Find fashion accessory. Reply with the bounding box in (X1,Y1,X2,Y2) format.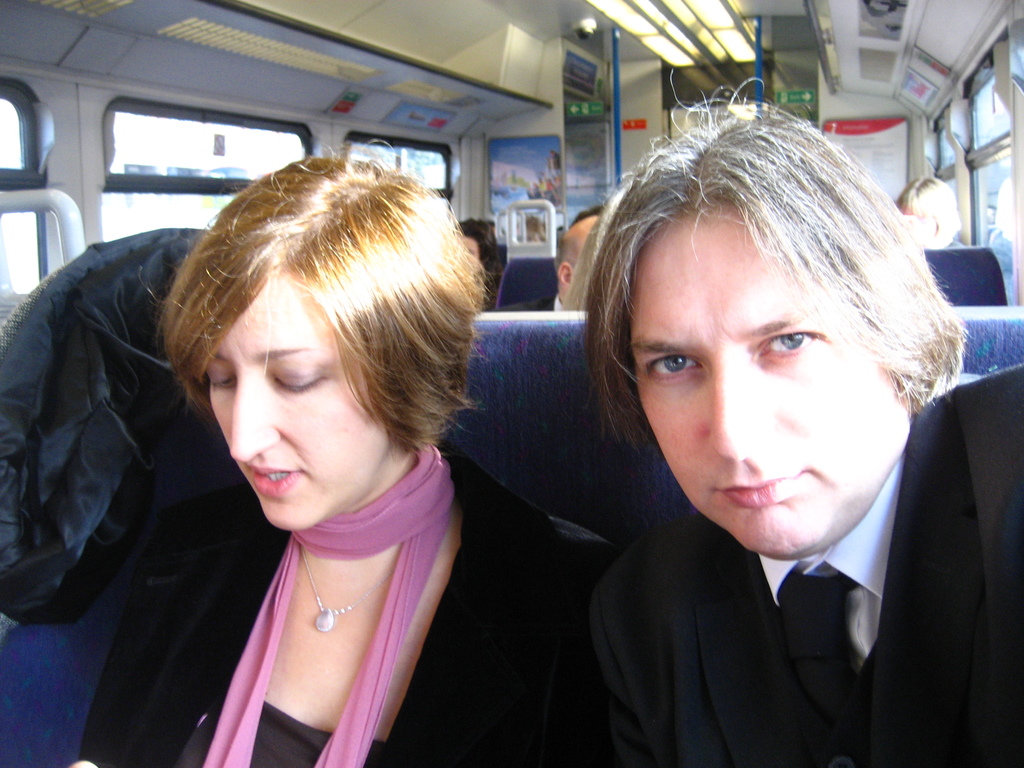
(290,541,384,636).
